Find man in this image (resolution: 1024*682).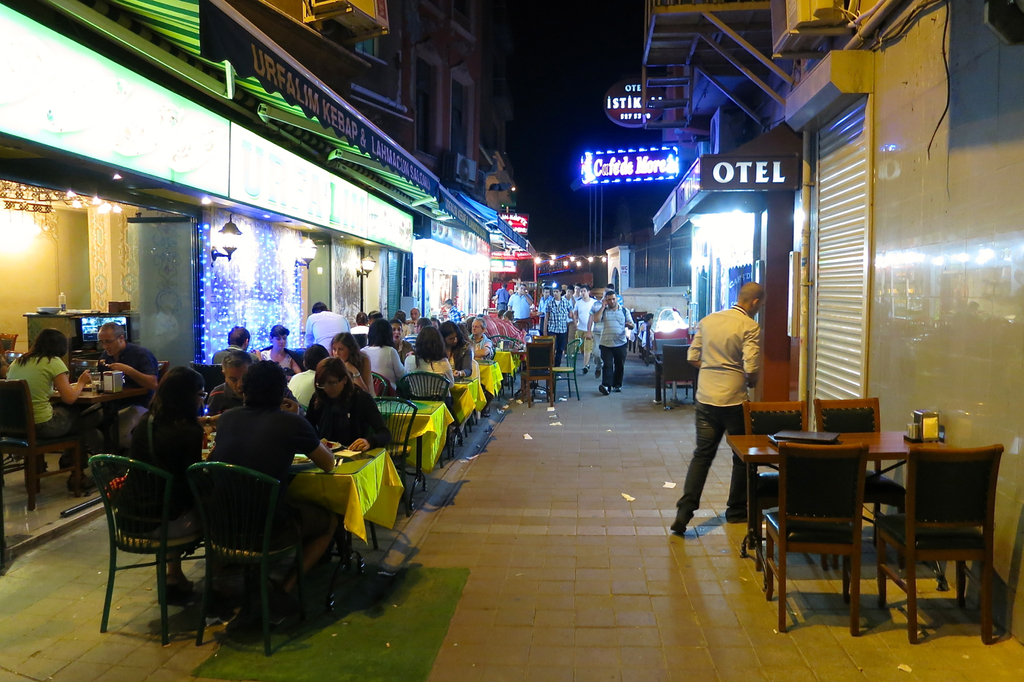
[x1=209, y1=324, x2=264, y2=364].
